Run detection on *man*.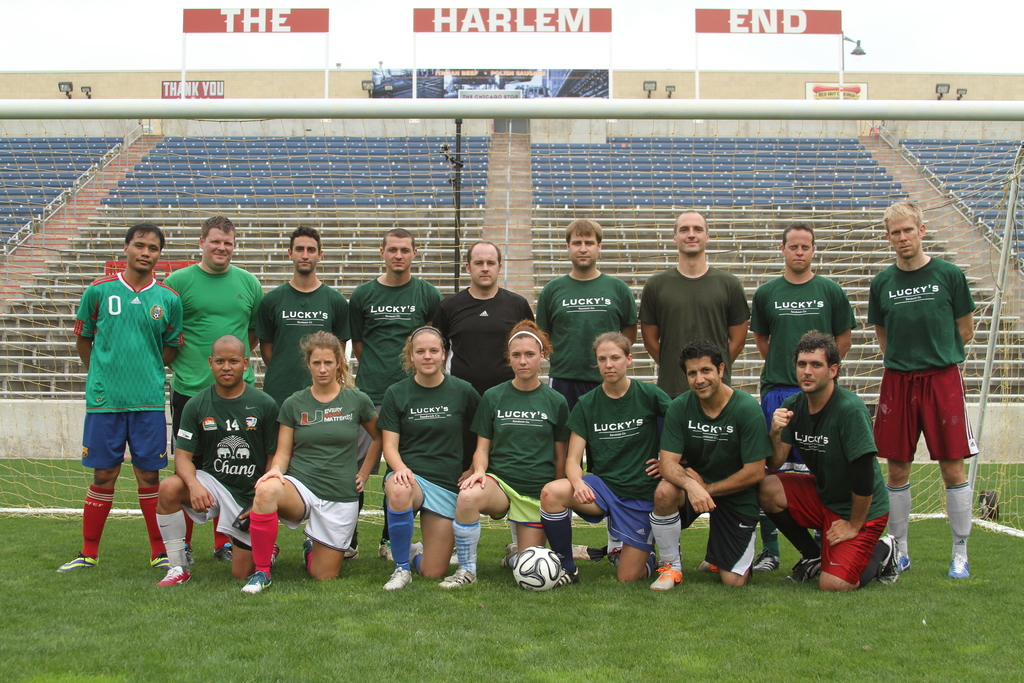
Result: 66/219/184/587.
